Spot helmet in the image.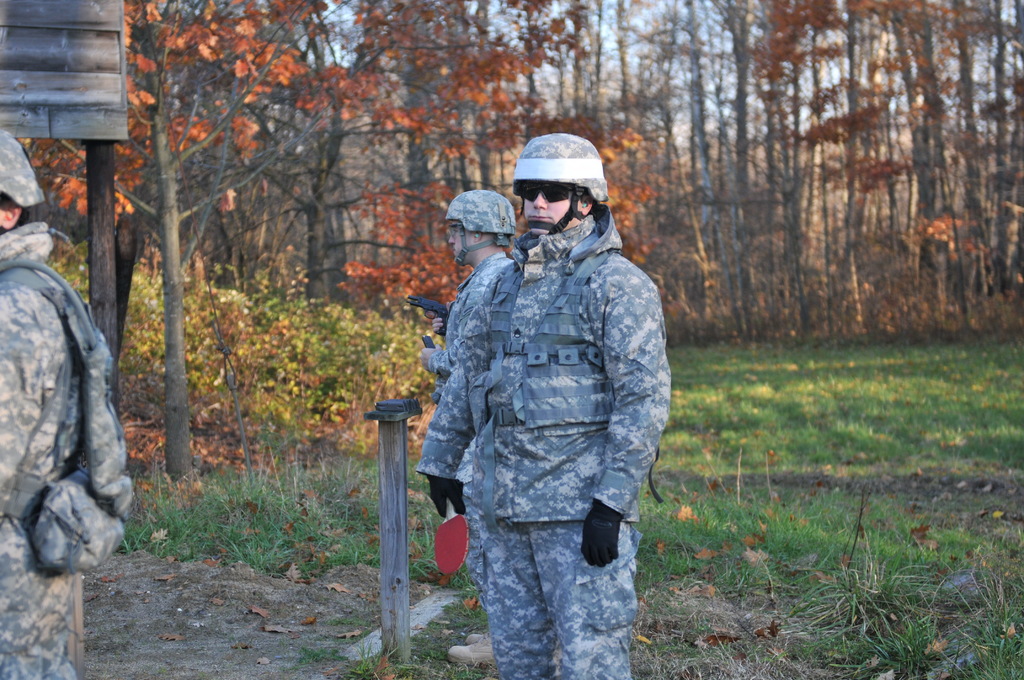
helmet found at box(449, 194, 521, 264).
